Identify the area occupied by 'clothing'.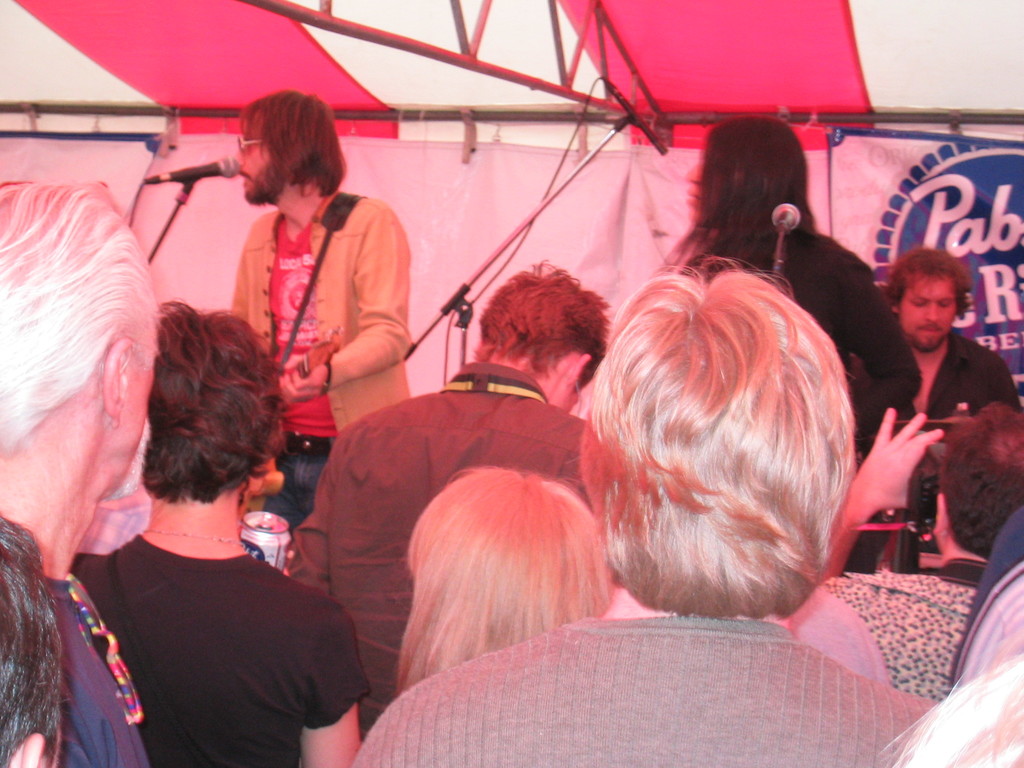
Area: {"x1": 248, "y1": 186, "x2": 413, "y2": 468}.
